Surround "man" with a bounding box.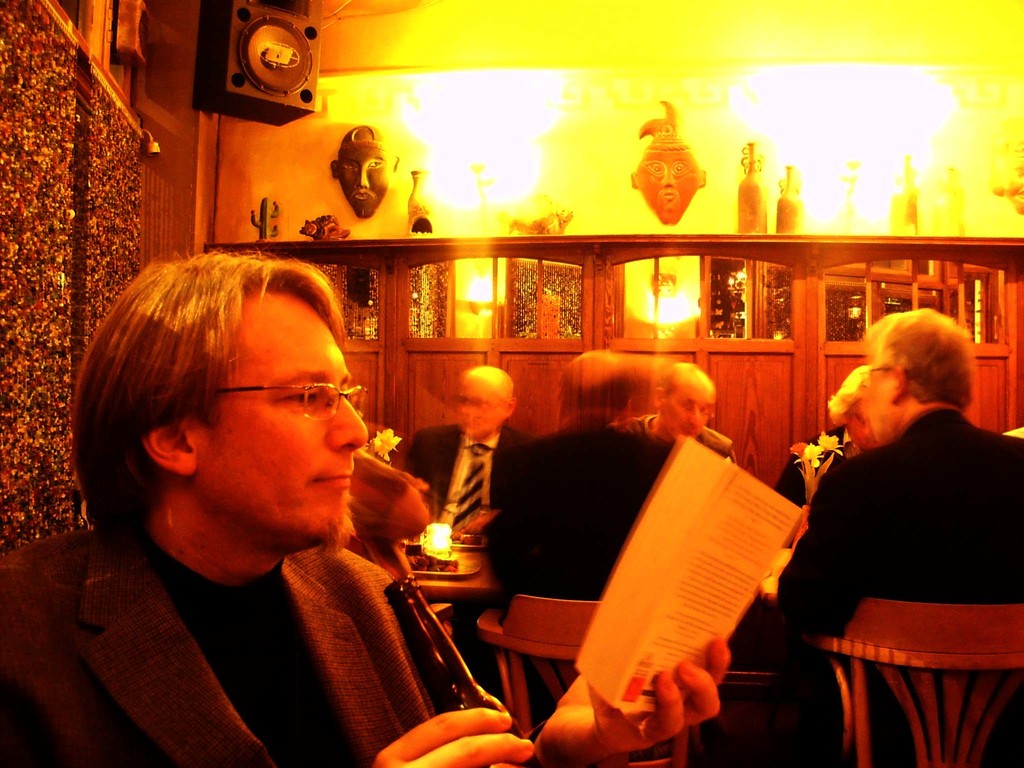
select_region(405, 363, 531, 699).
